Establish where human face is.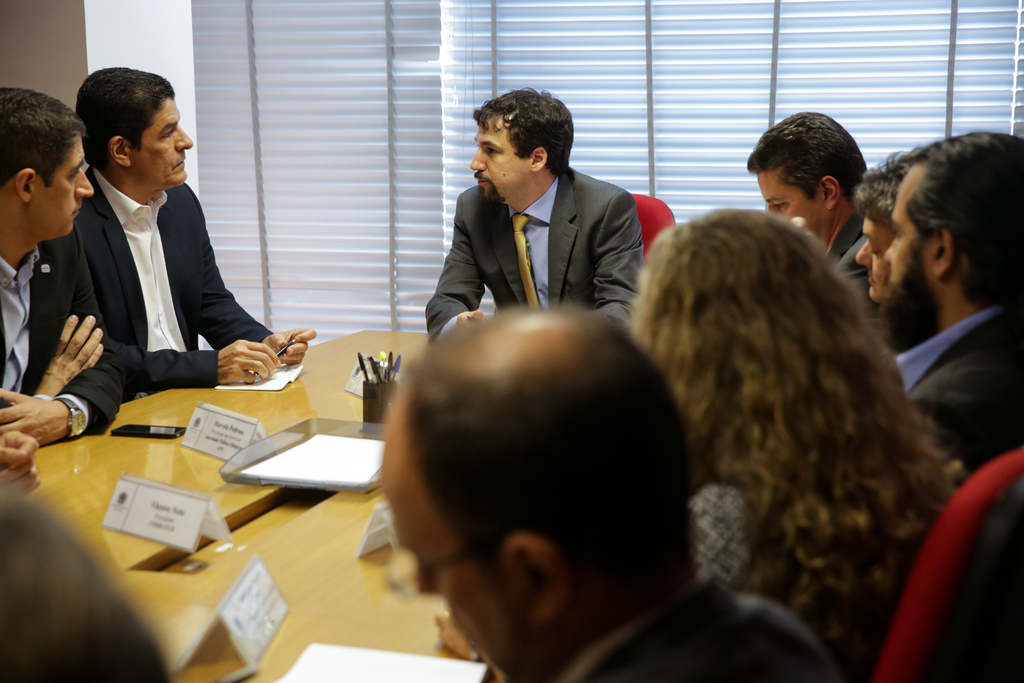
Established at {"x1": 756, "y1": 170, "x2": 823, "y2": 236}.
